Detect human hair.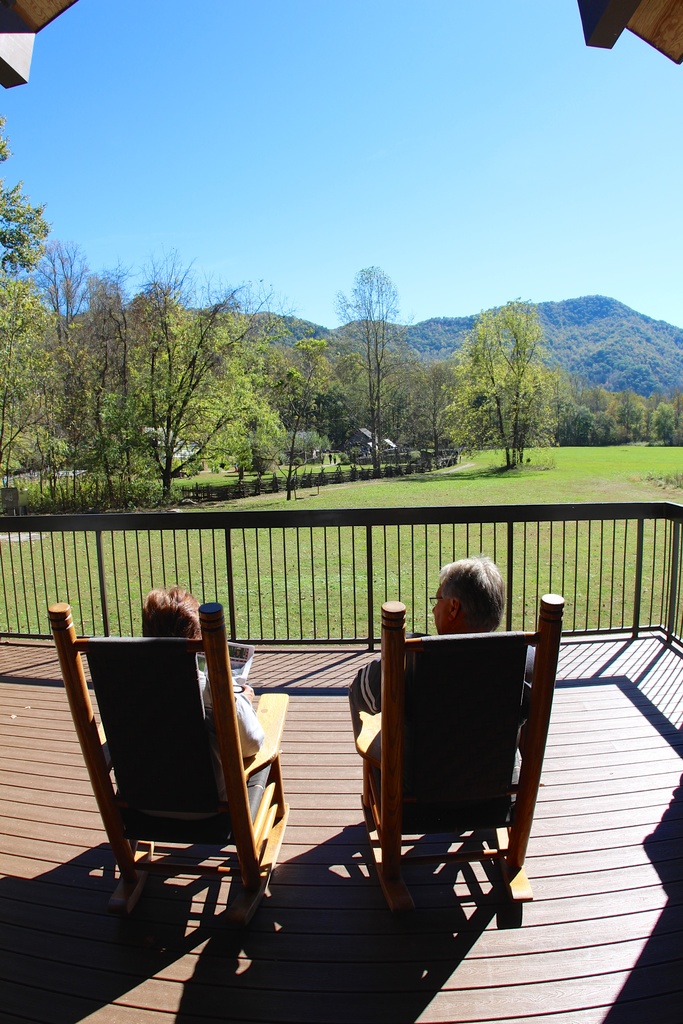
Detected at <box>140,581,213,641</box>.
